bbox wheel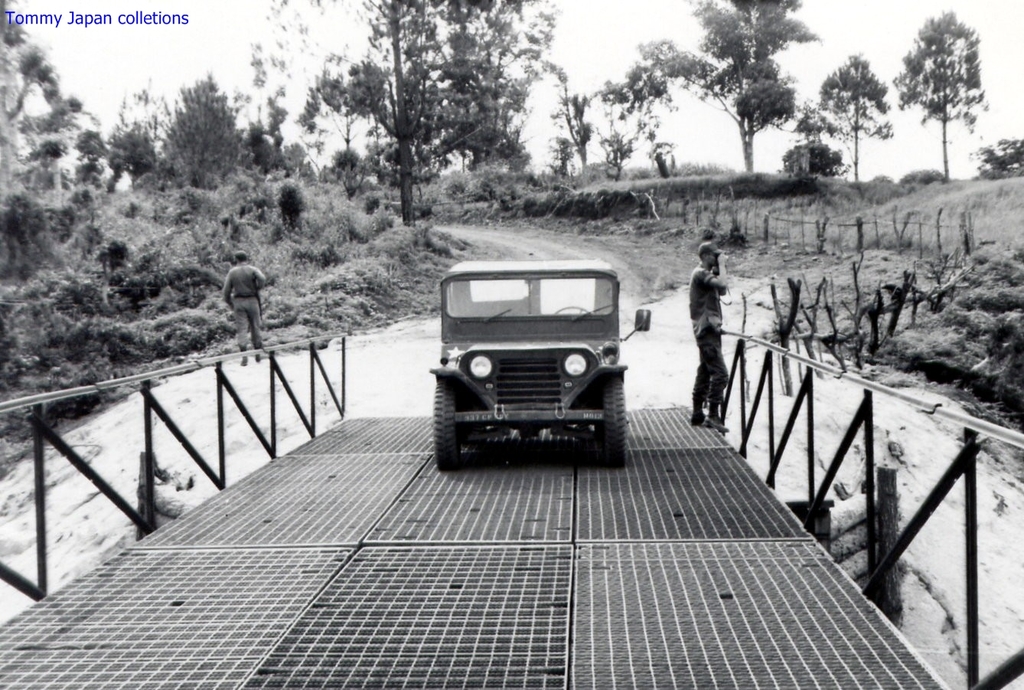
598, 379, 628, 469
